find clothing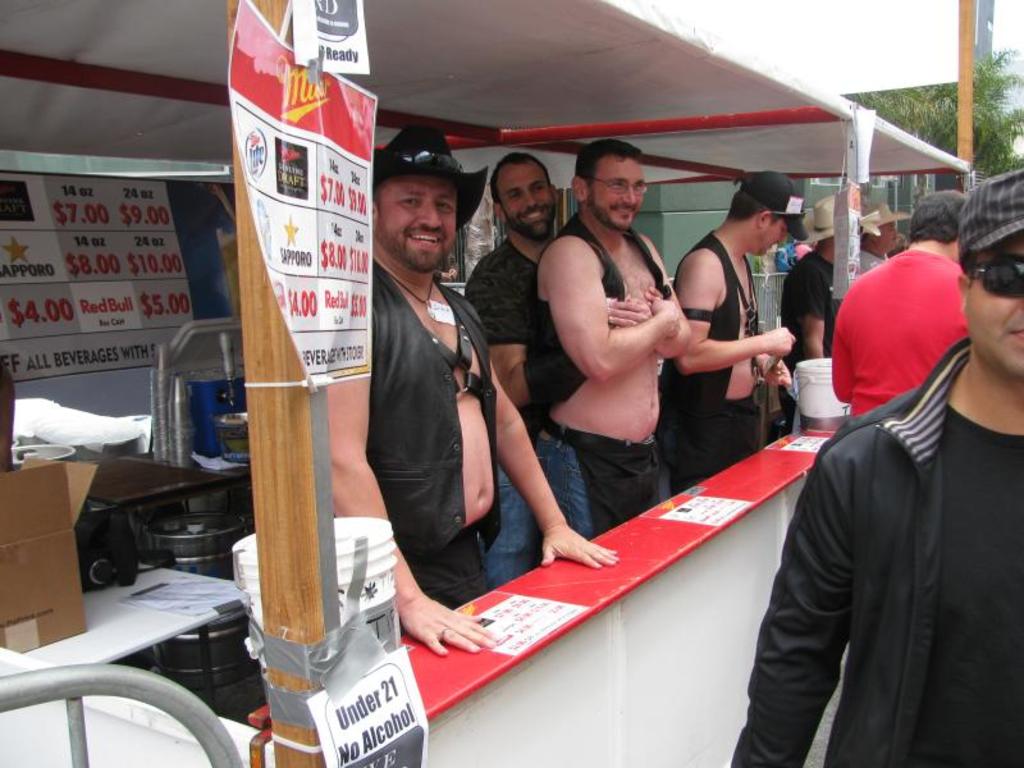
<box>366,262,509,612</box>
